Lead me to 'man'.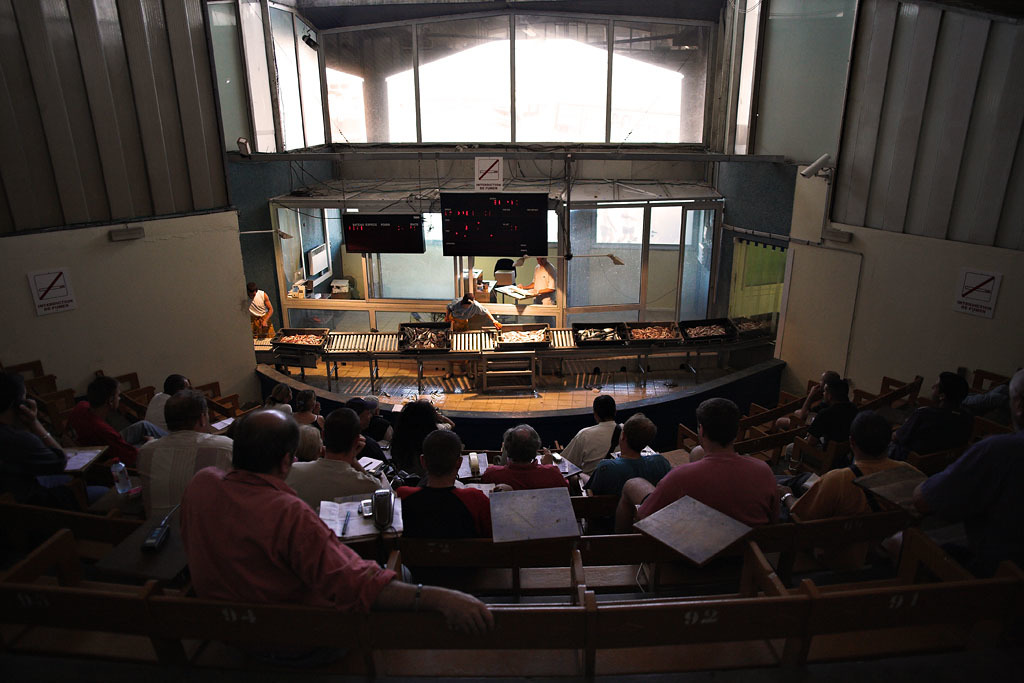
Lead to {"left": 139, "top": 392, "right": 233, "bottom": 520}.
